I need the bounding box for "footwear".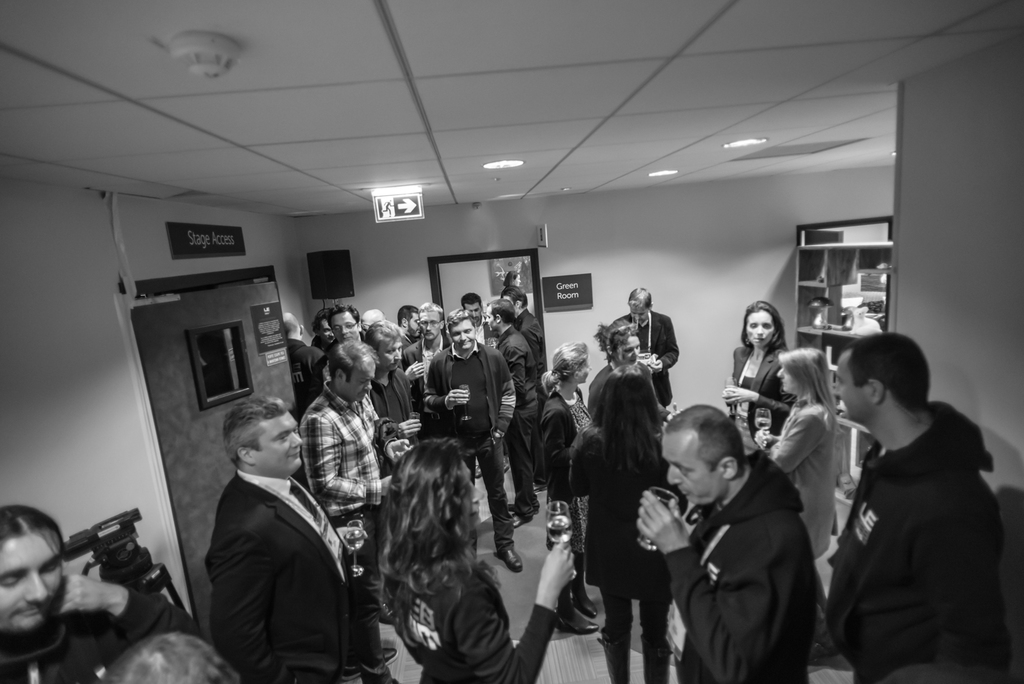
Here it is: <box>344,646,401,679</box>.
